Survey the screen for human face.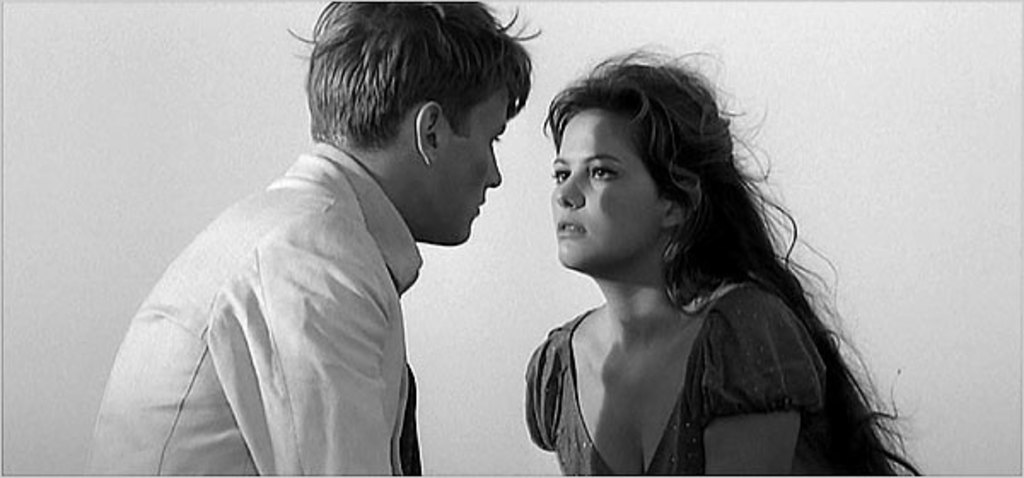
Survey found: <box>437,90,510,237</box>.
